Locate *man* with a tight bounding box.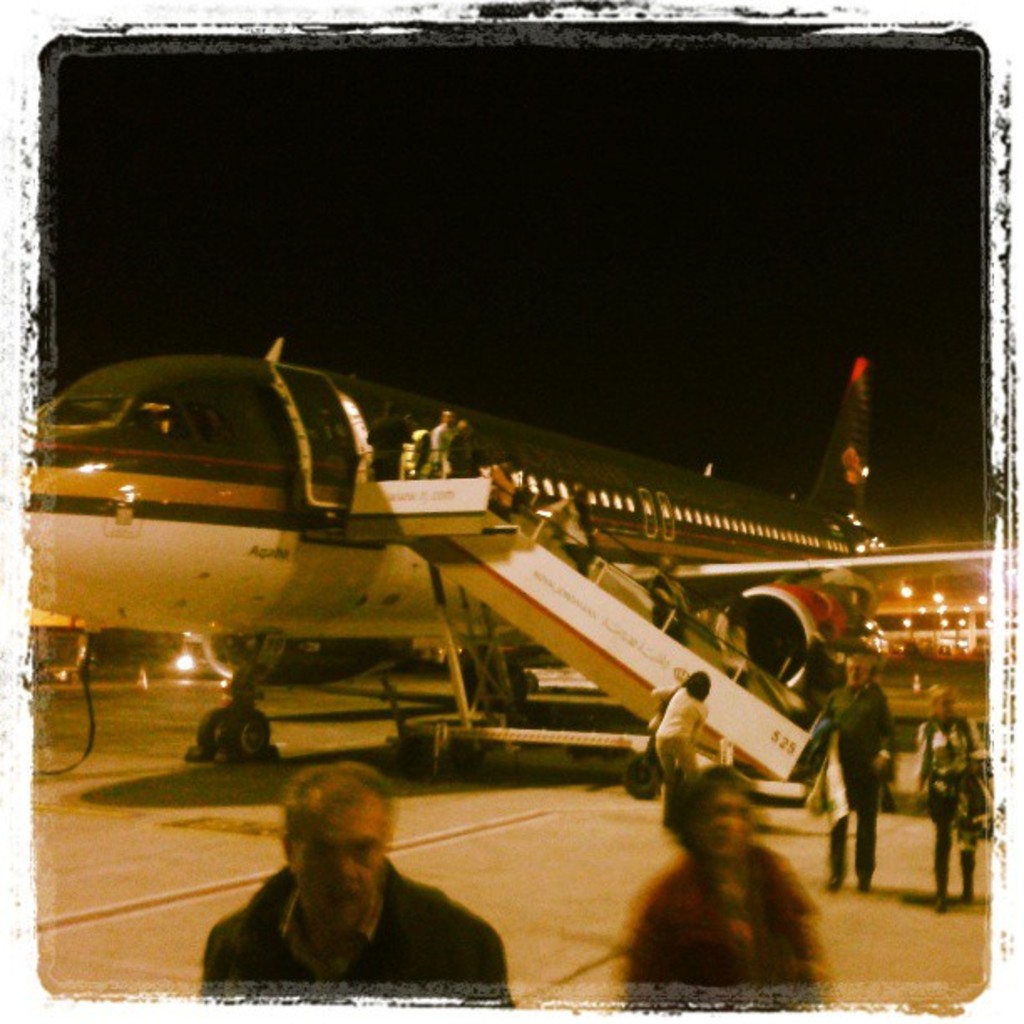
806 649 897 892.
